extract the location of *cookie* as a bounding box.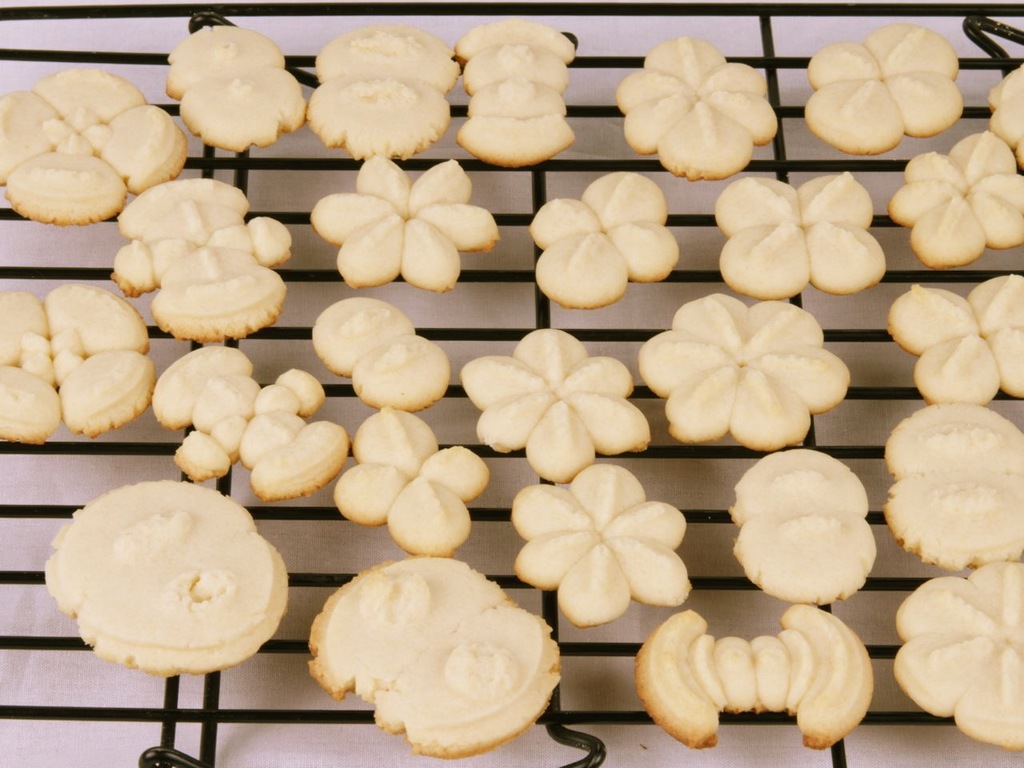
pyautogui.locateOnScreen(458, 325, 653, 485).
